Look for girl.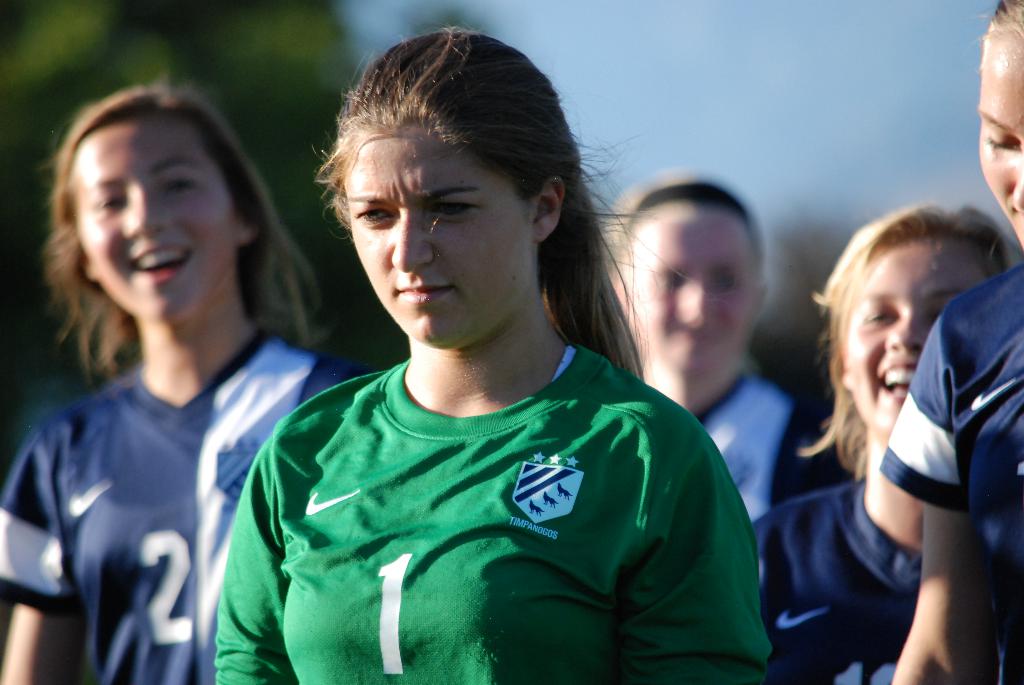
Found: (879, 0, 1023, 684).
